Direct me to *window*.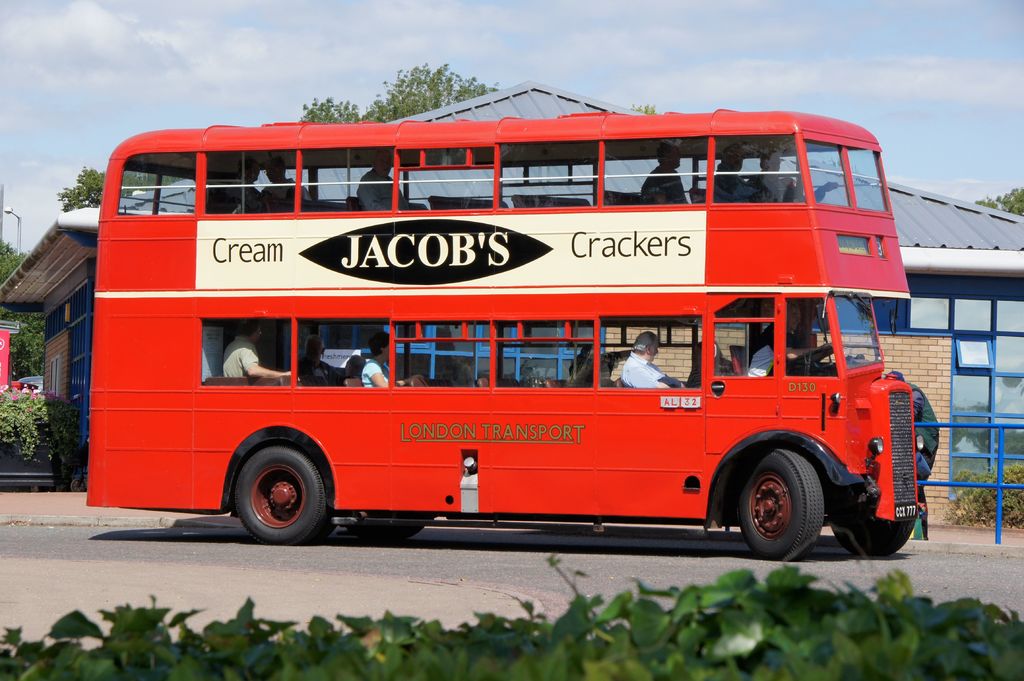
Direction: (503,145,589,215).
